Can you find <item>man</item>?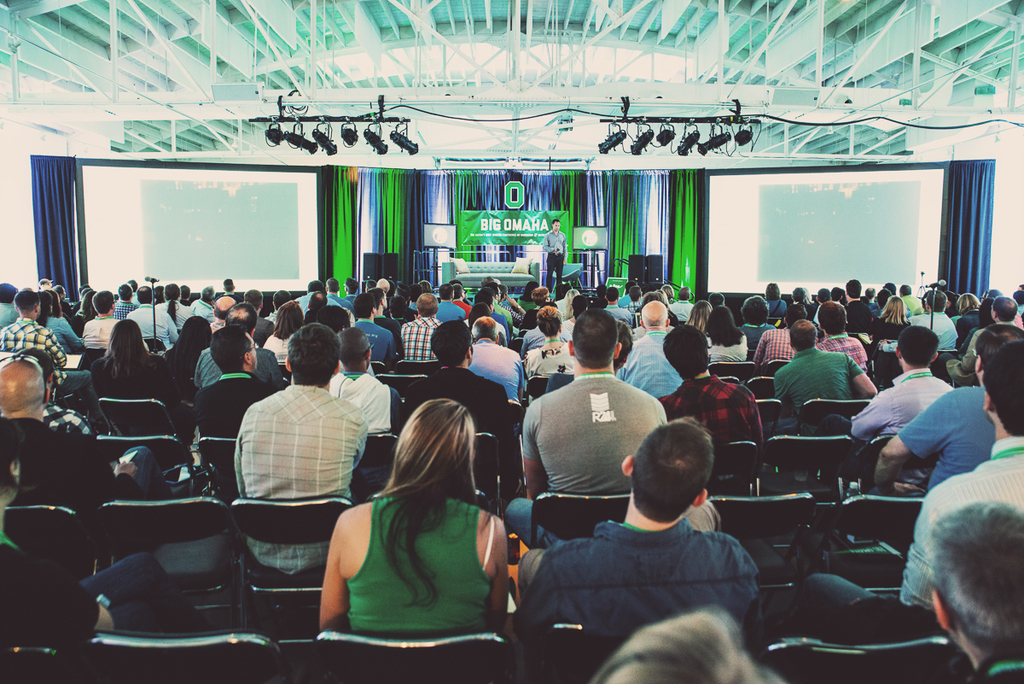
Yes, bounding box: (437, 281, 467, 325).
